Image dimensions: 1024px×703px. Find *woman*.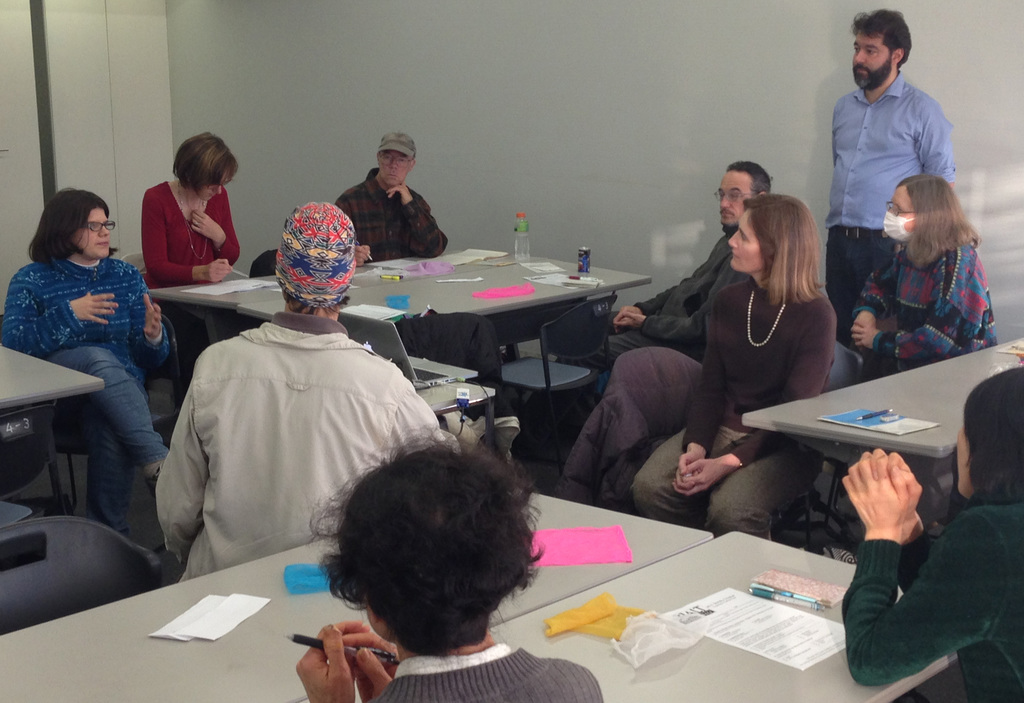
296 443 607 702.
